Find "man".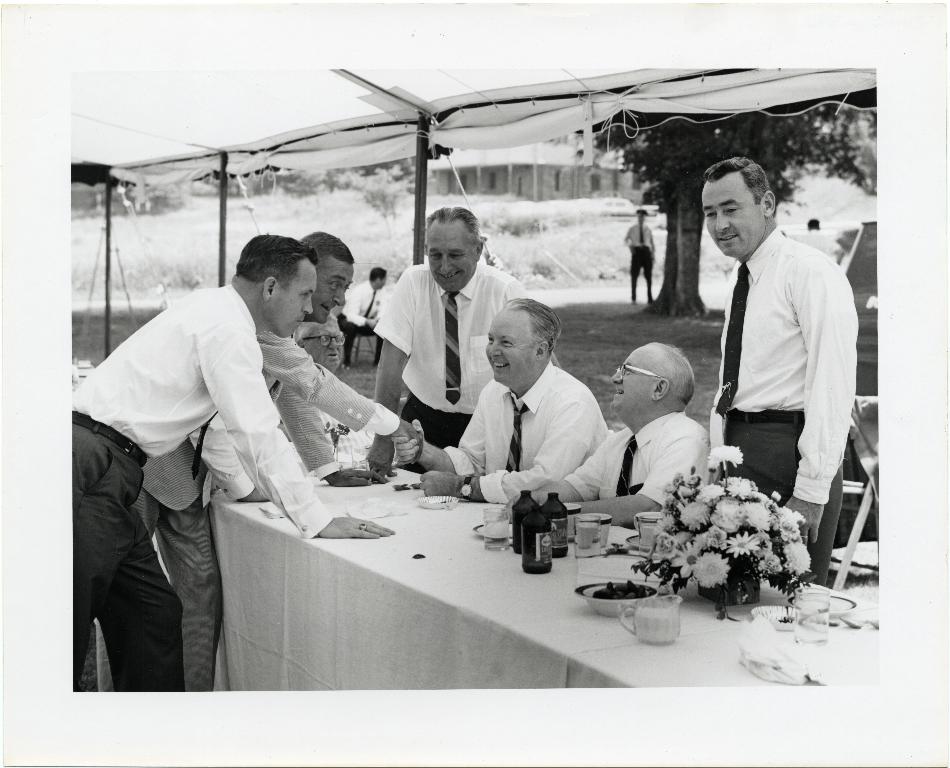
left=362, top=207, right=562, bottom=485.
